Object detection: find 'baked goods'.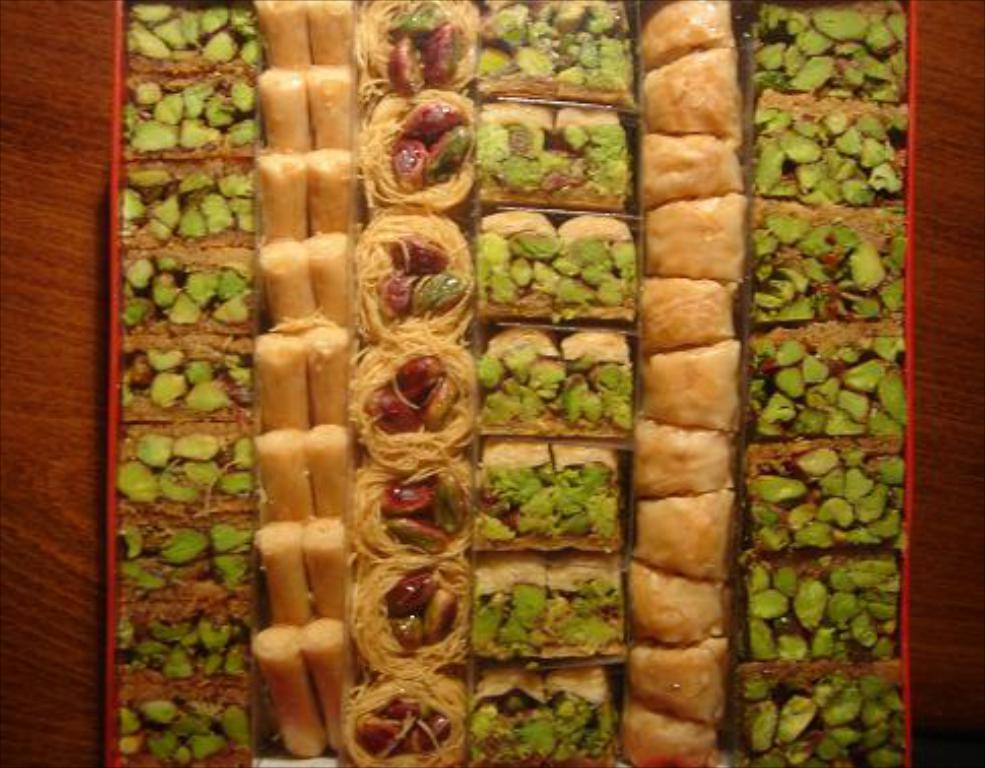
(93, 0, 914, 766).
